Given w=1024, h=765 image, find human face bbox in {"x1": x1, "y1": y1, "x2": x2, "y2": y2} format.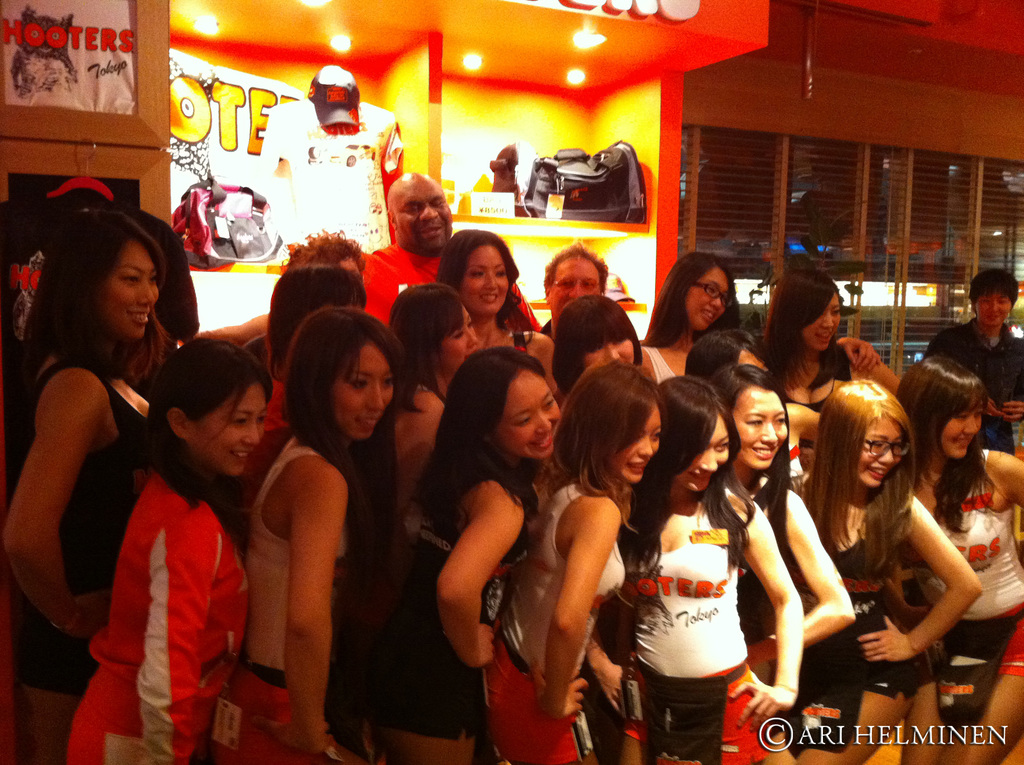
{"x1": 330, "y1": 344, "x2": 394, "y2": 438}.
